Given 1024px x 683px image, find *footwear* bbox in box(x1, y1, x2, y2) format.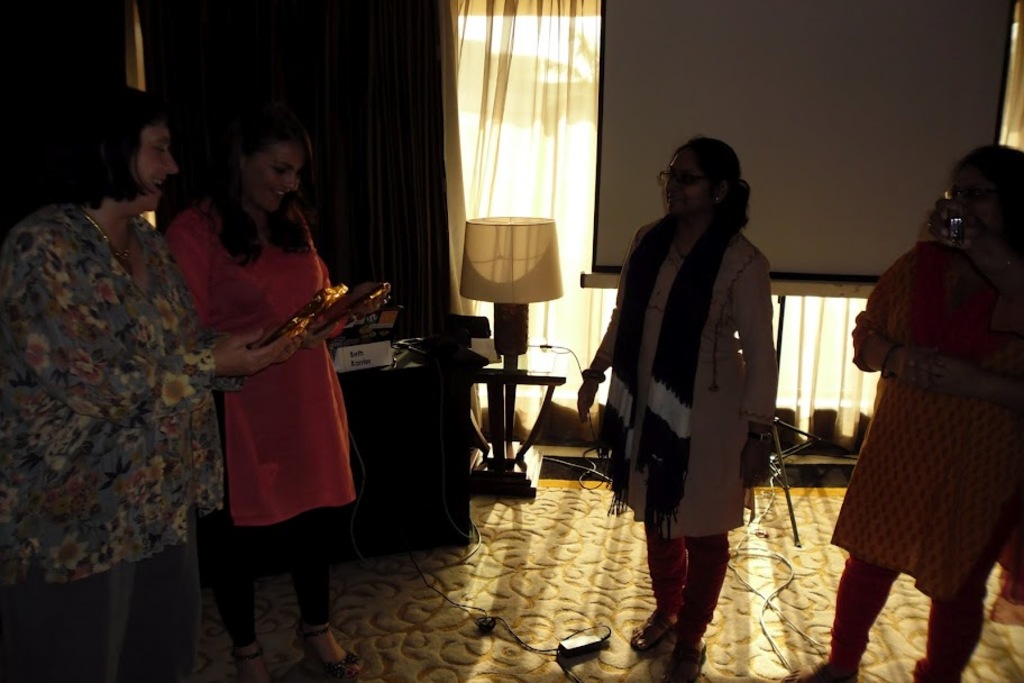
box(785, 659, 856, 682).
